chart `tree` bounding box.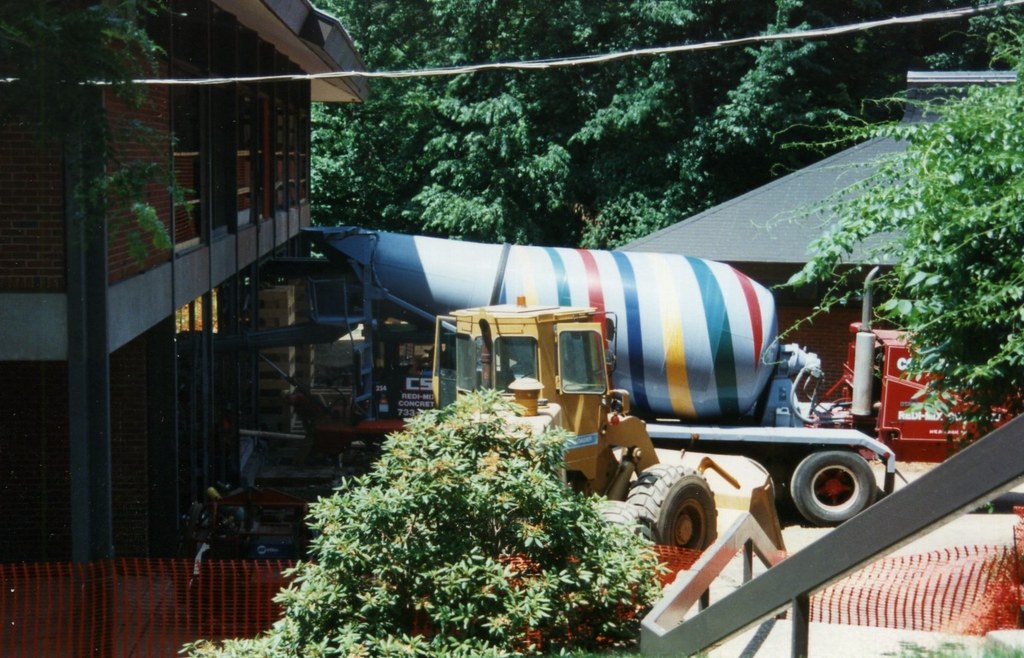
Charted: [left=797, top=10, right=1023, bottom=416].
